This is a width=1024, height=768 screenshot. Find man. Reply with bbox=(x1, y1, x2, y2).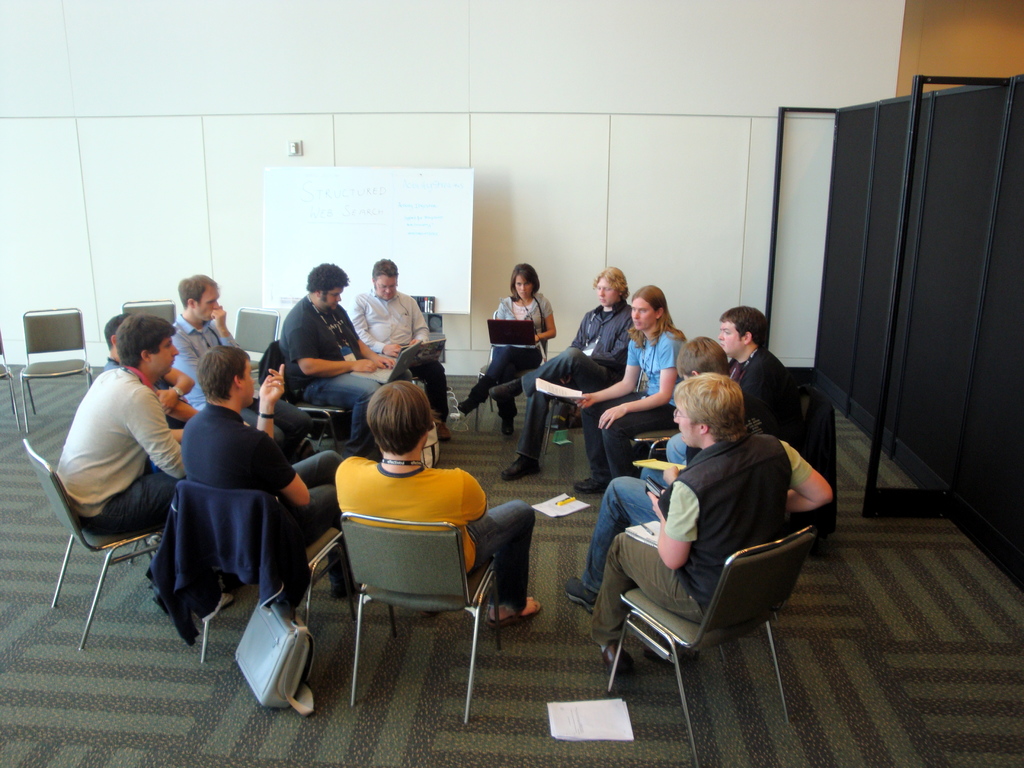
bbox=(166, 281, 306, 452).
